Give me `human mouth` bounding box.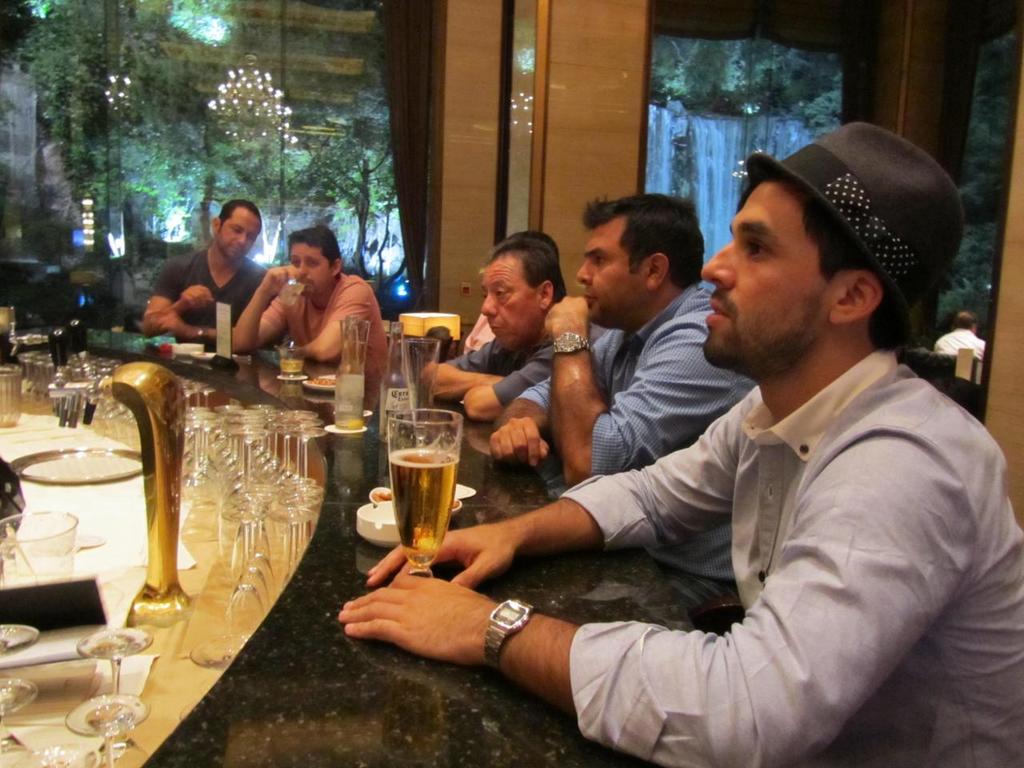
(x1=706, y1=292, x2=729, y2=325).
